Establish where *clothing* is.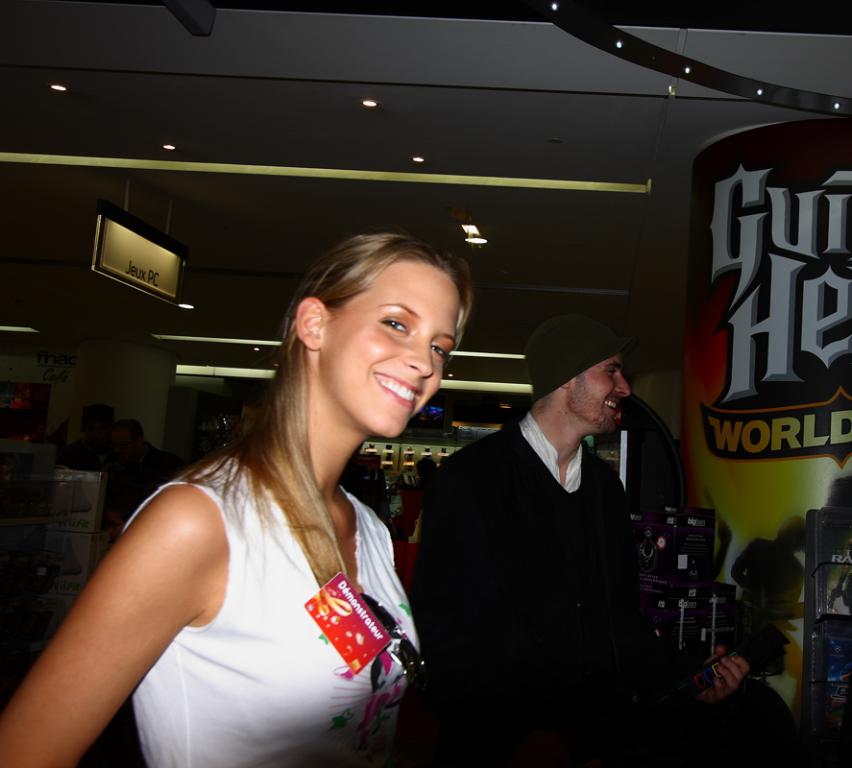
Established at bbox=(405, 309, 718, 767).
